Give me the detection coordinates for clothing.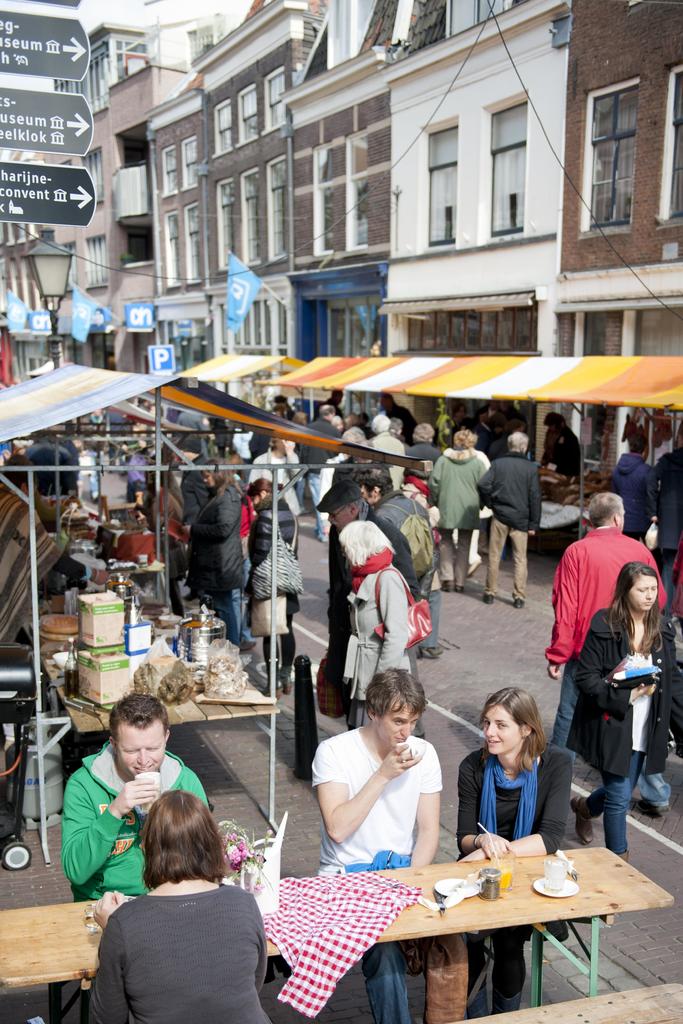
bbox(0, 492, 81, 645).
